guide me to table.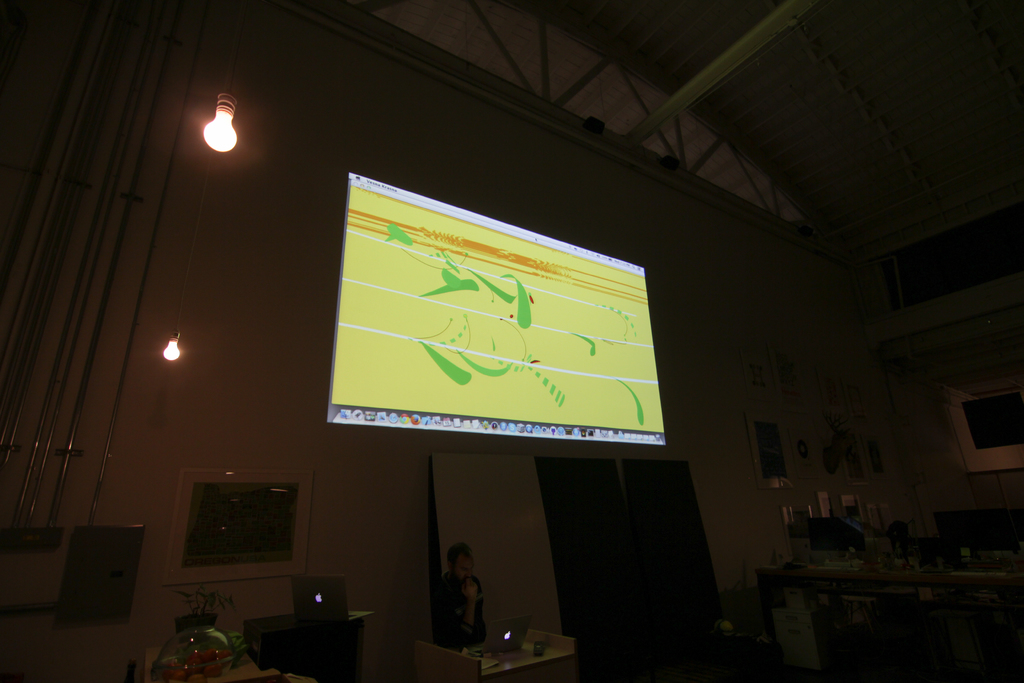
Guidance: region(753, 540, 1023, 682).
